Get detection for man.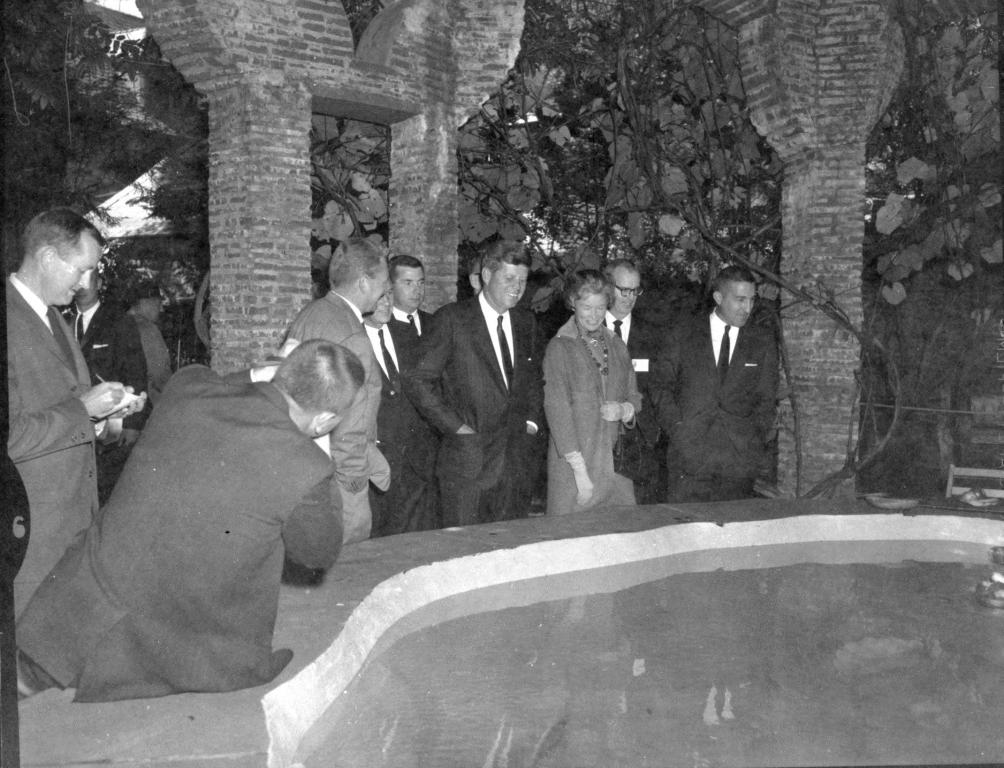
Detection: region(383, 254, 432, 350).
